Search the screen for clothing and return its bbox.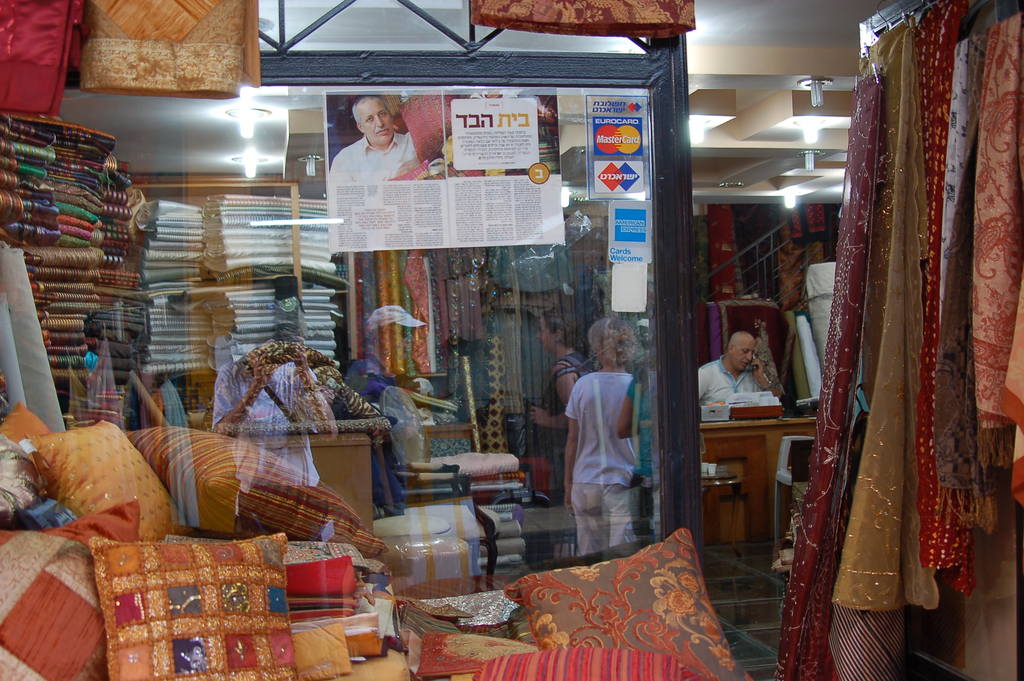
Found: (694, 352, 771, 476).
